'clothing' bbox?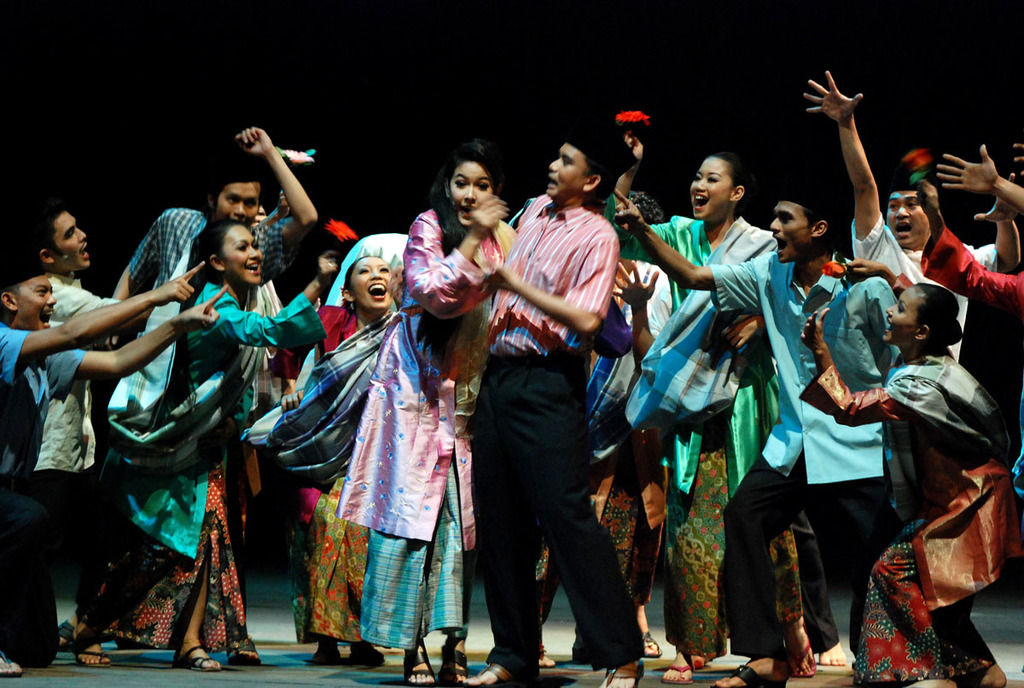
{"x1": 467, "y1": 195, "x2": 649, "y2": 678}
